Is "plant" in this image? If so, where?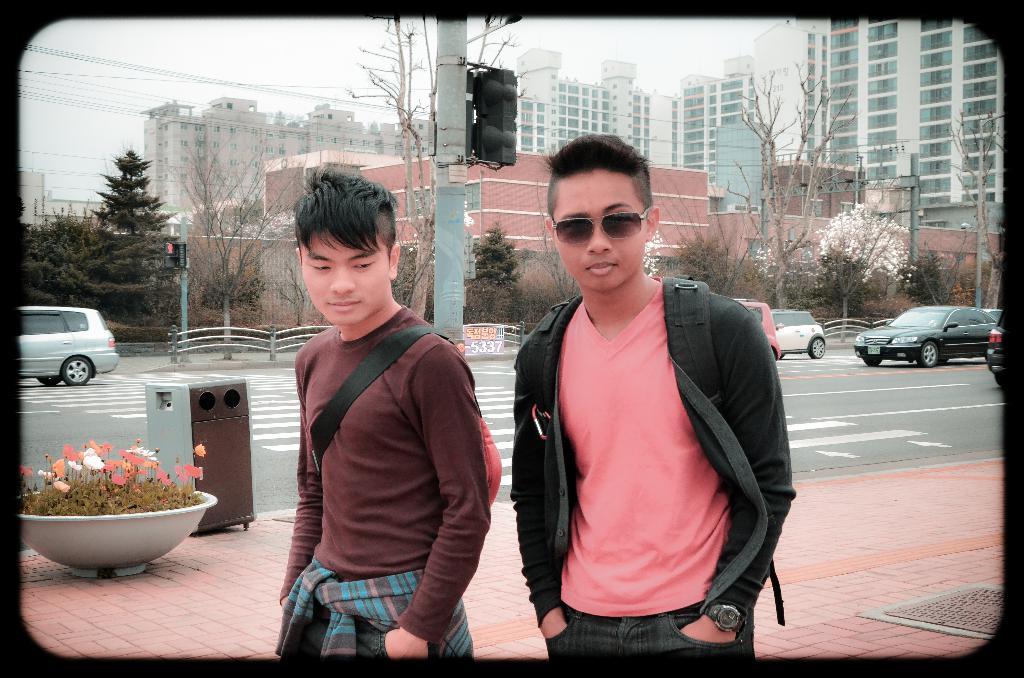
Yes, at <bbox>14, 438, 206, 515</bbox>.
